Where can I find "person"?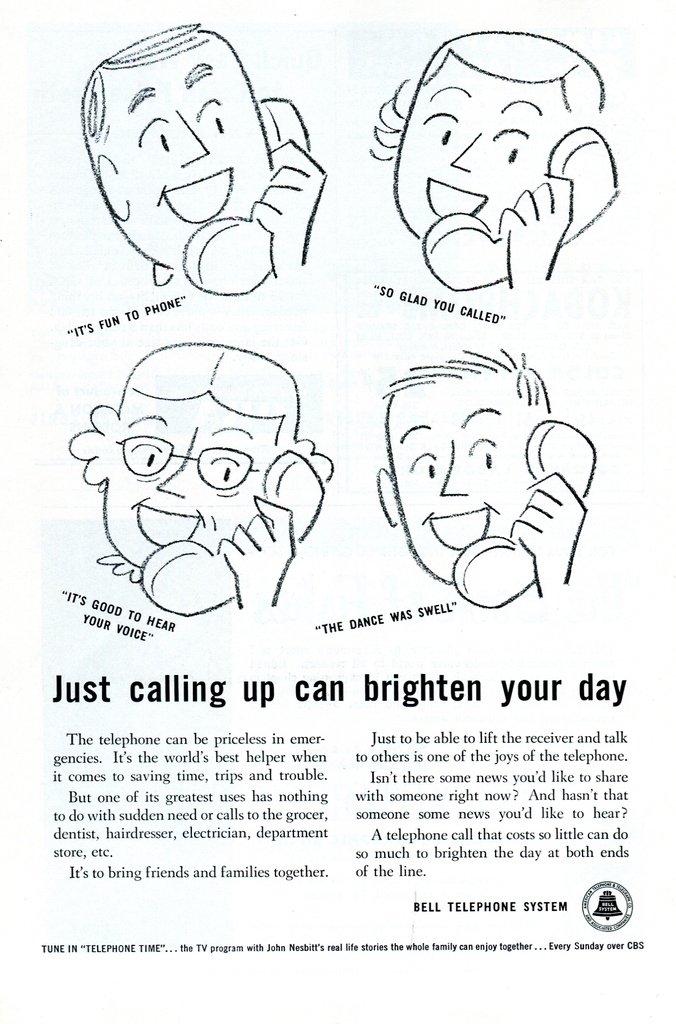
You can find it at <box>51,15,351,295</box>.
